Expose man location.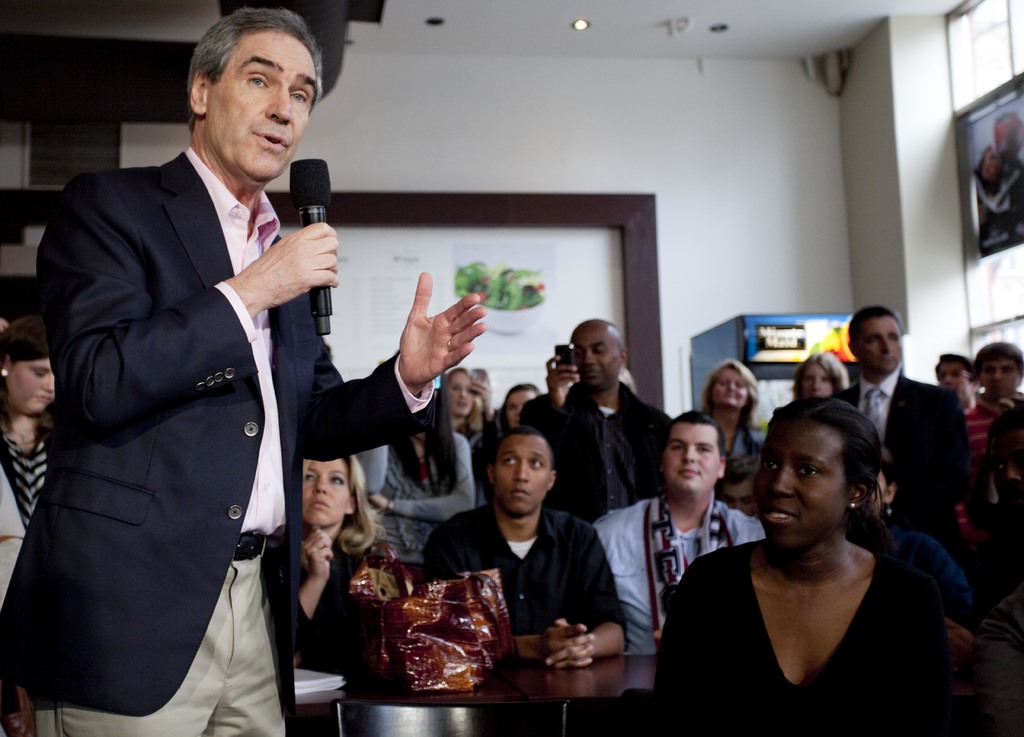
Exposed at x1=959 y1=340 x2=1023 y2=556.
